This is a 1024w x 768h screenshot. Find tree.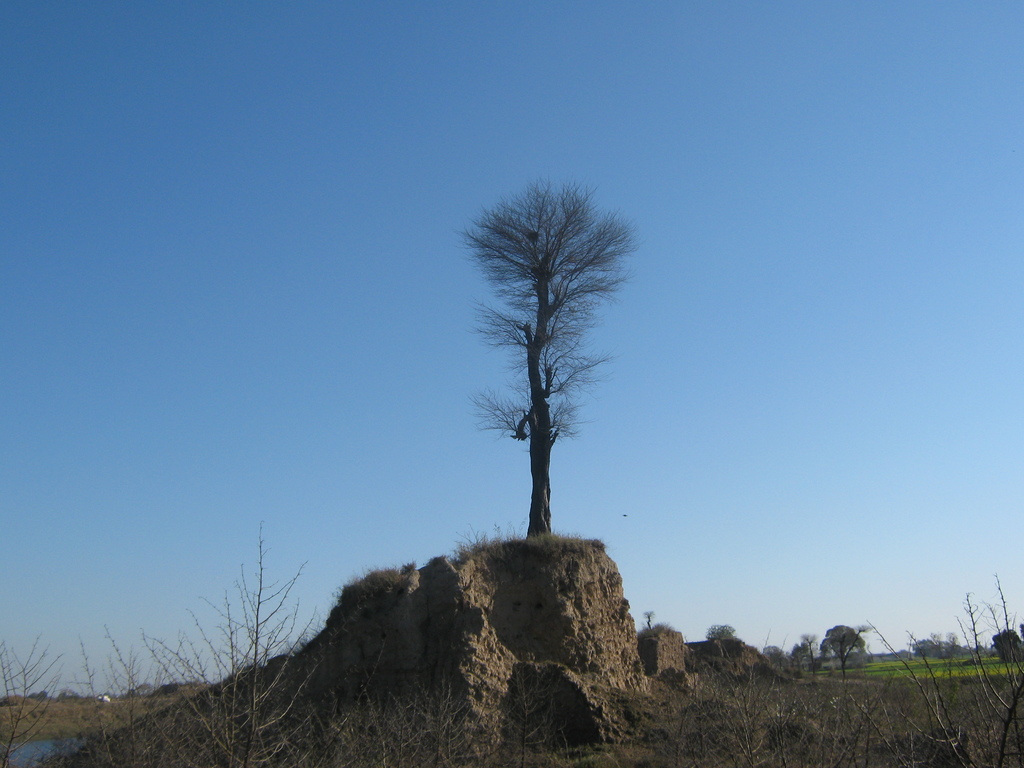
Bounding box: region(805, 634, 817, 675).
